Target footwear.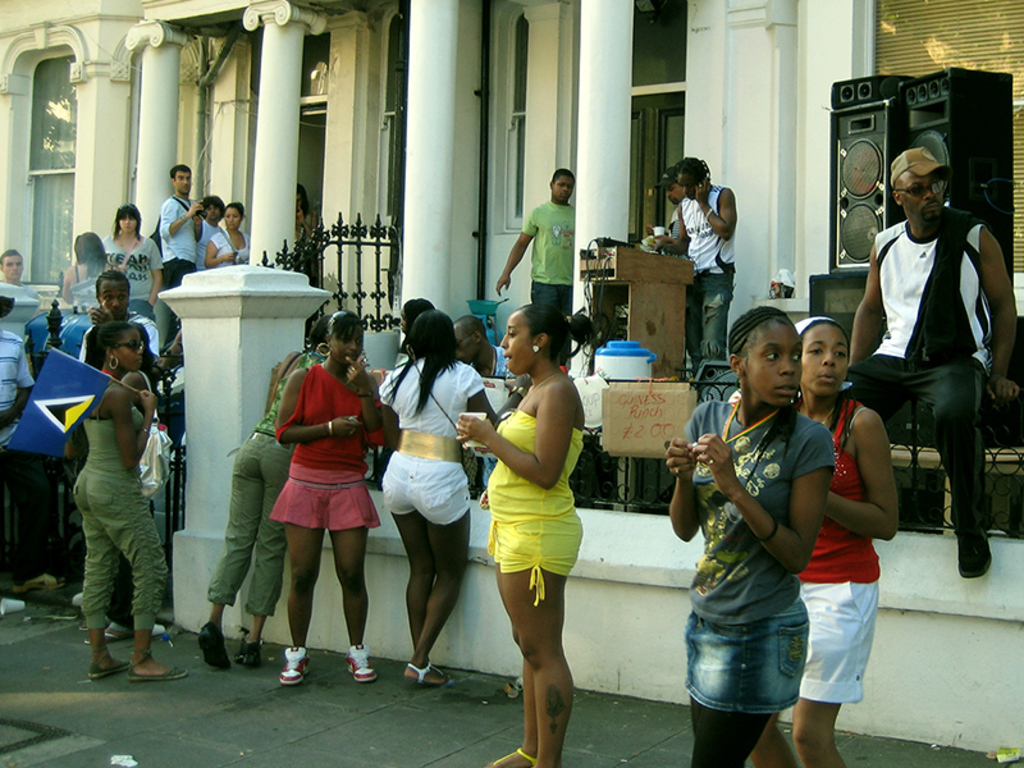
Target region: bbox(236, 623, 257, 666).
